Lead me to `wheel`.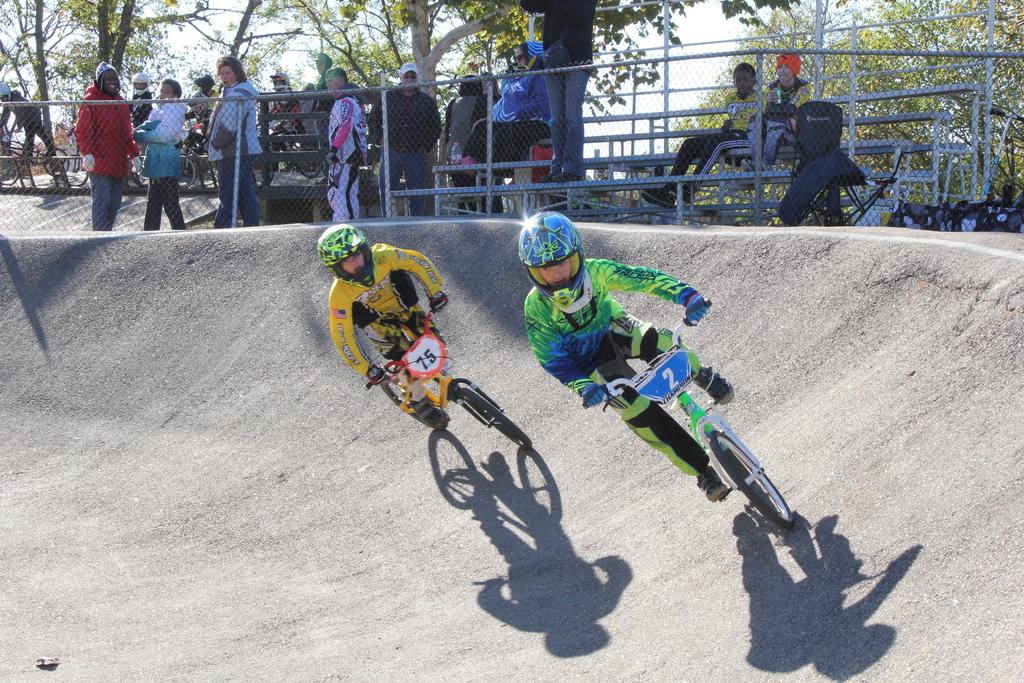
Lead to (left=0, top=155, right=22, bottom=184).
